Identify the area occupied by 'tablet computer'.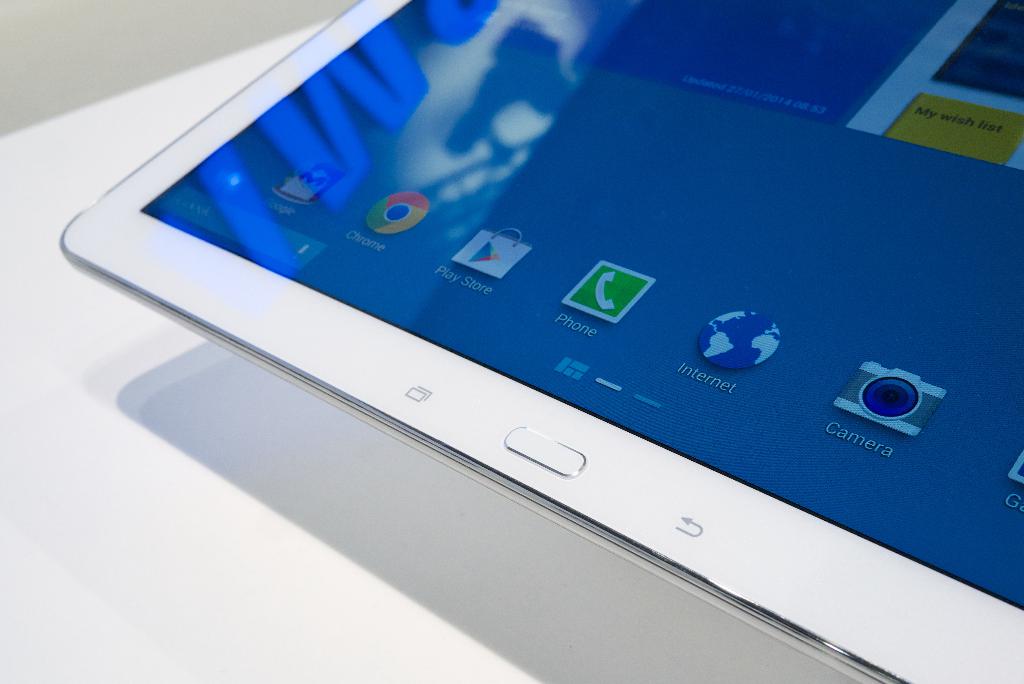
Area: bbox(60, 0, 1023, 683).
